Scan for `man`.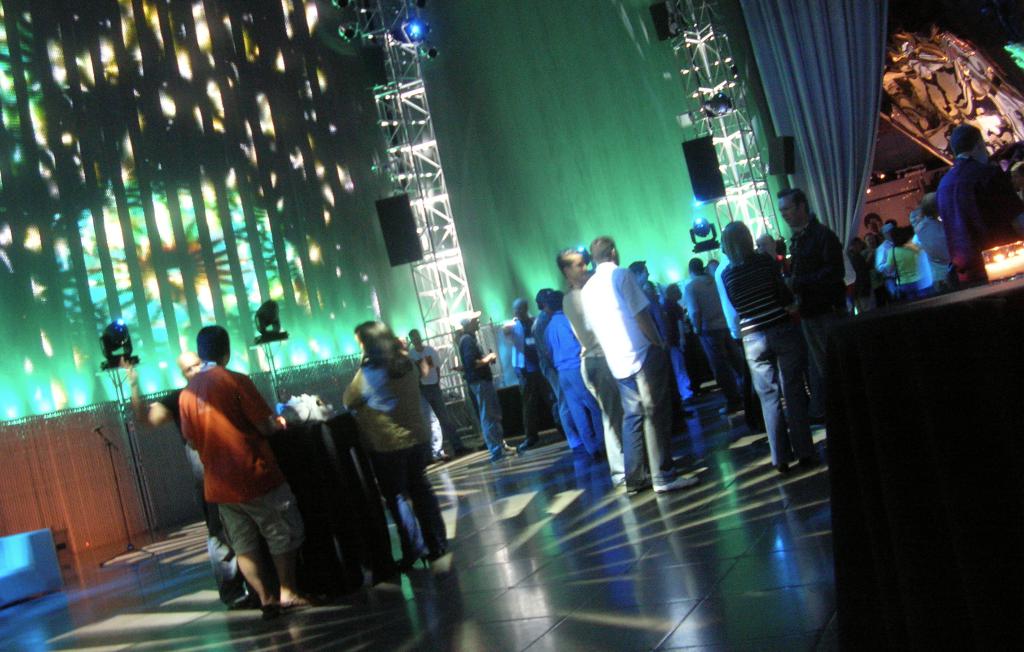
Scan result: [163,351,260,607].
